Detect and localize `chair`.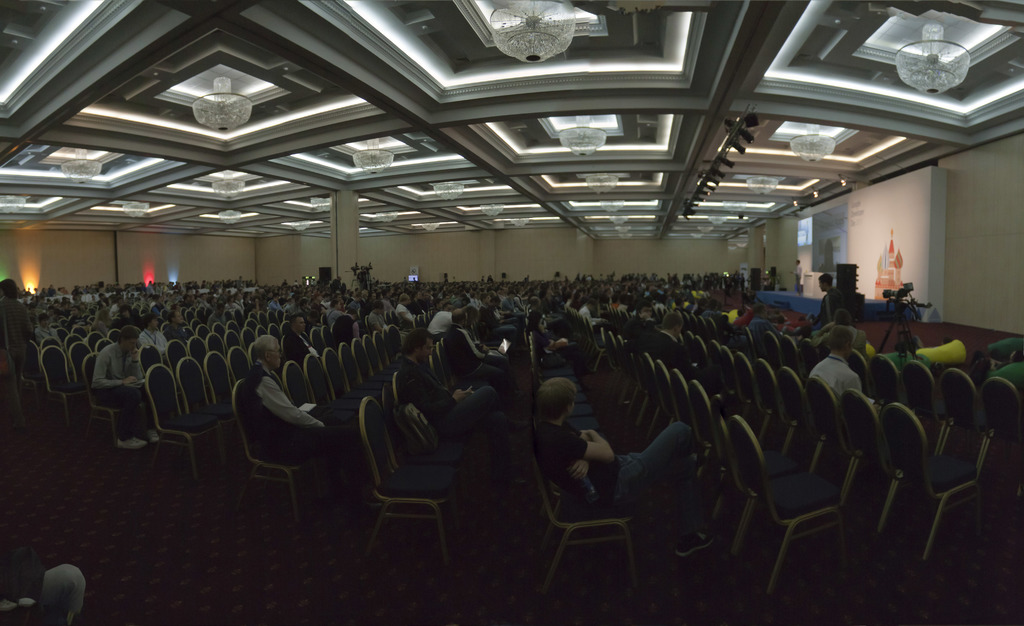
Localized at bbox=(168, 340, 189, 380).
